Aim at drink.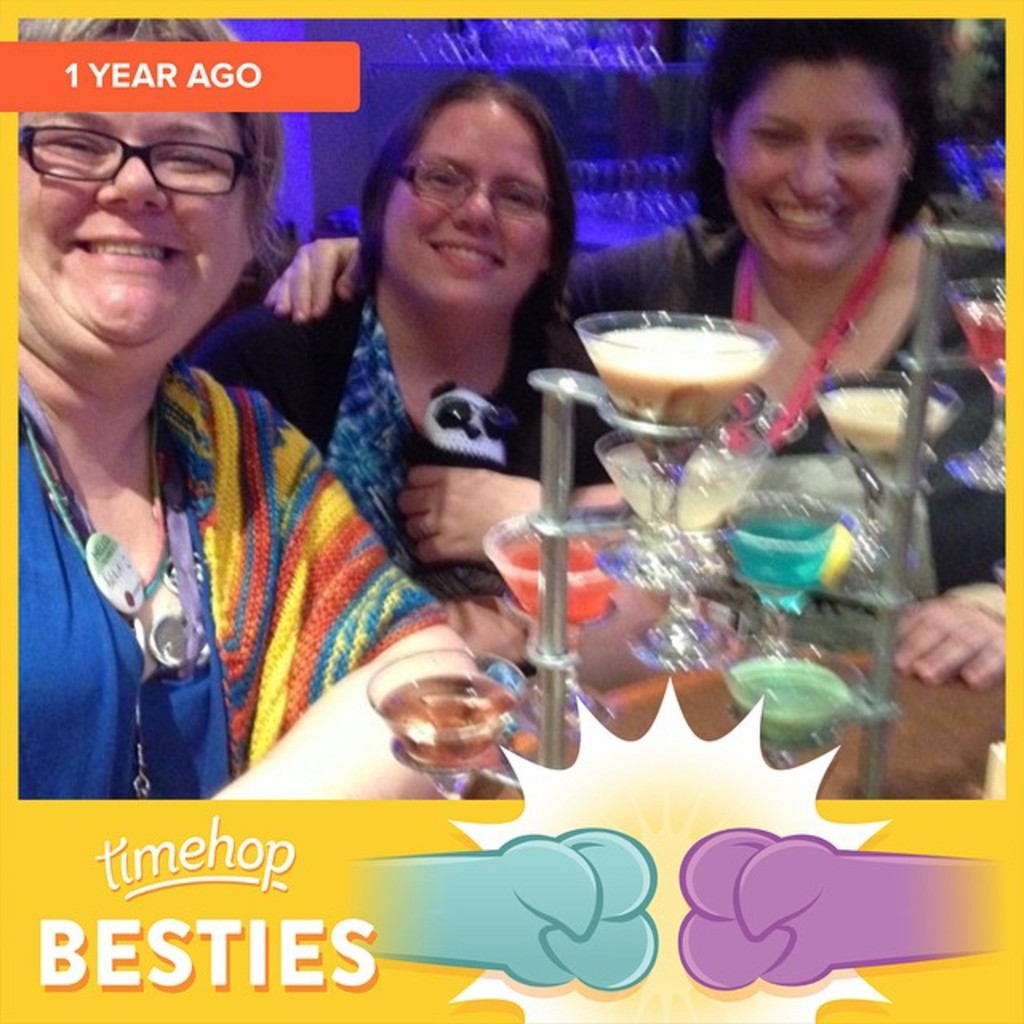
Aimed at 582/307/816/435.
